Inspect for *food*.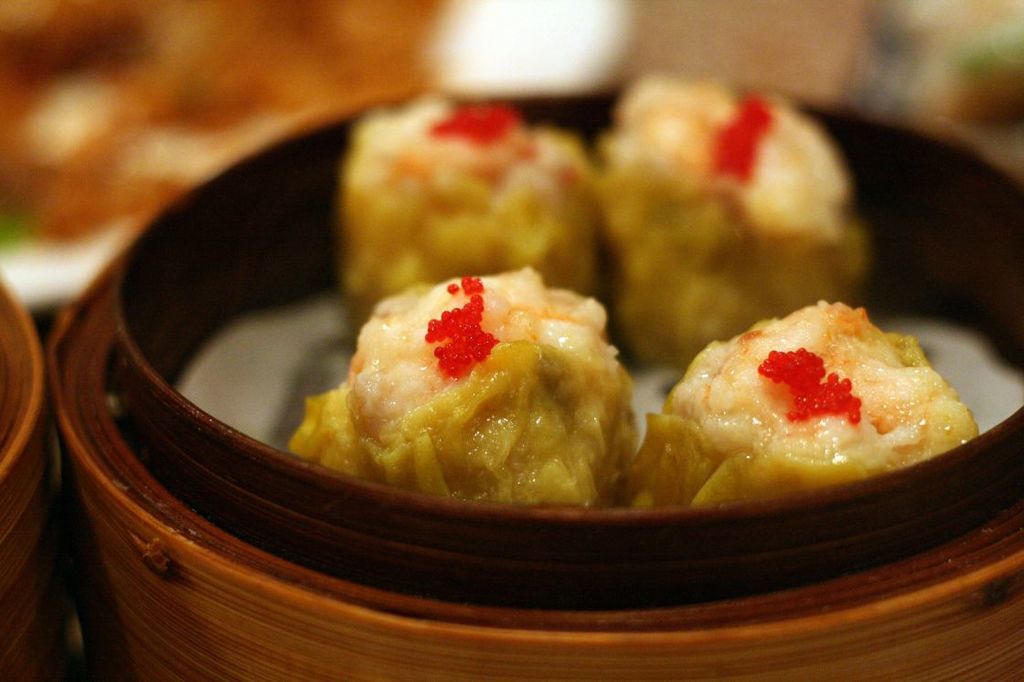
Inspection: detection(632, 297, 975, 520).
